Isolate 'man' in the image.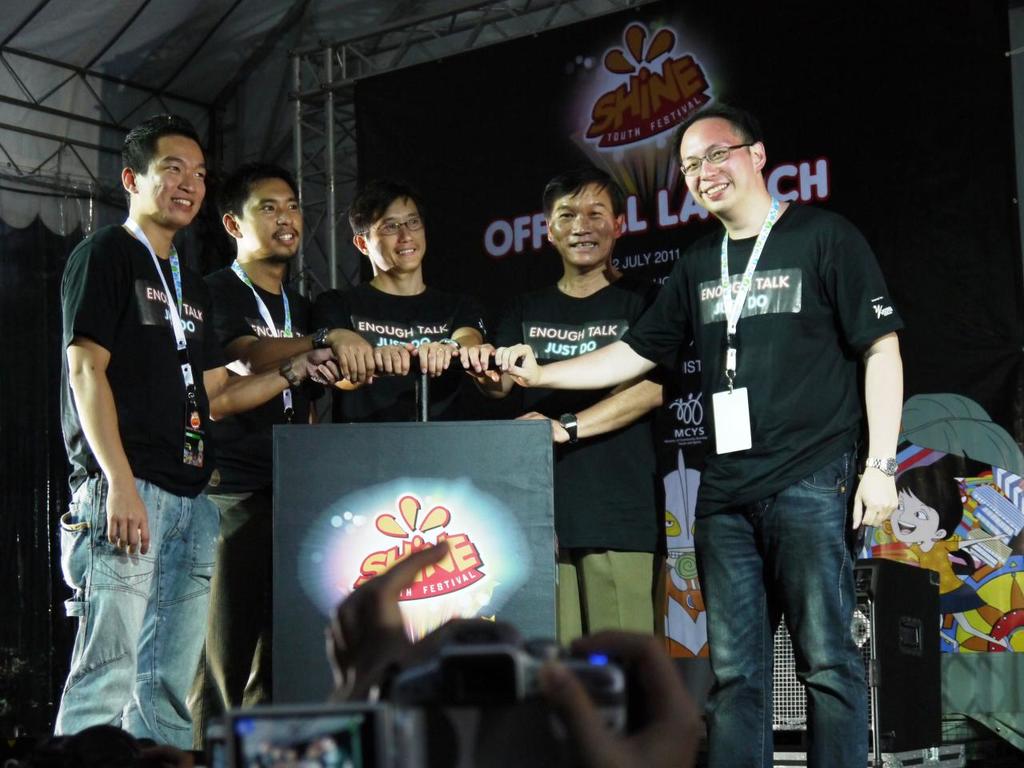
Isolated region: 43 110 249 742.
